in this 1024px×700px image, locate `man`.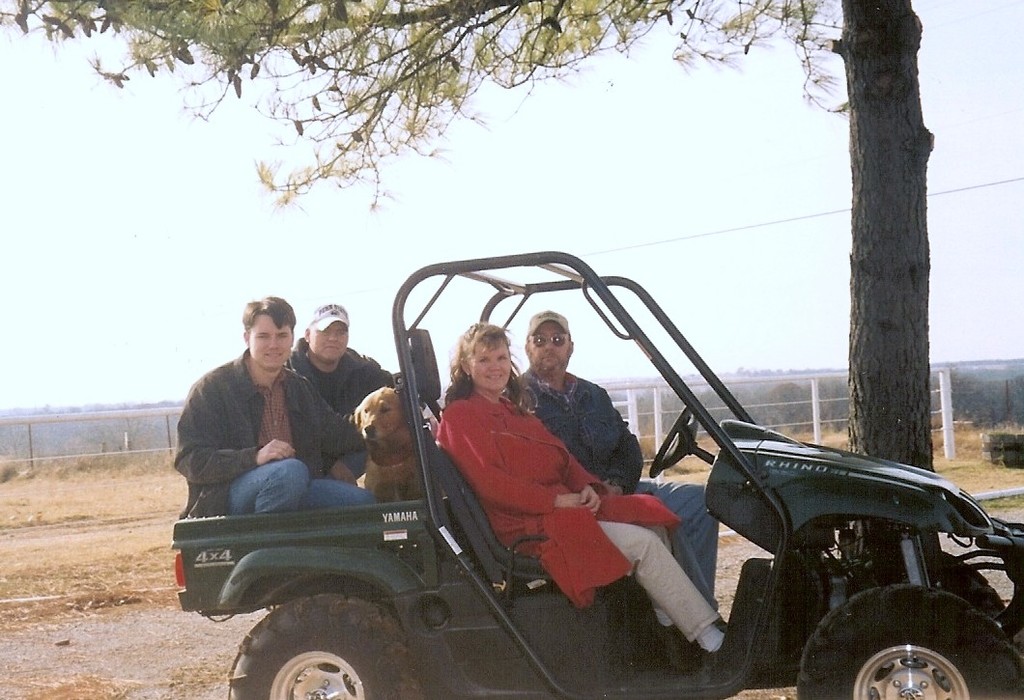
Bounding box: 286/301/393/483.
